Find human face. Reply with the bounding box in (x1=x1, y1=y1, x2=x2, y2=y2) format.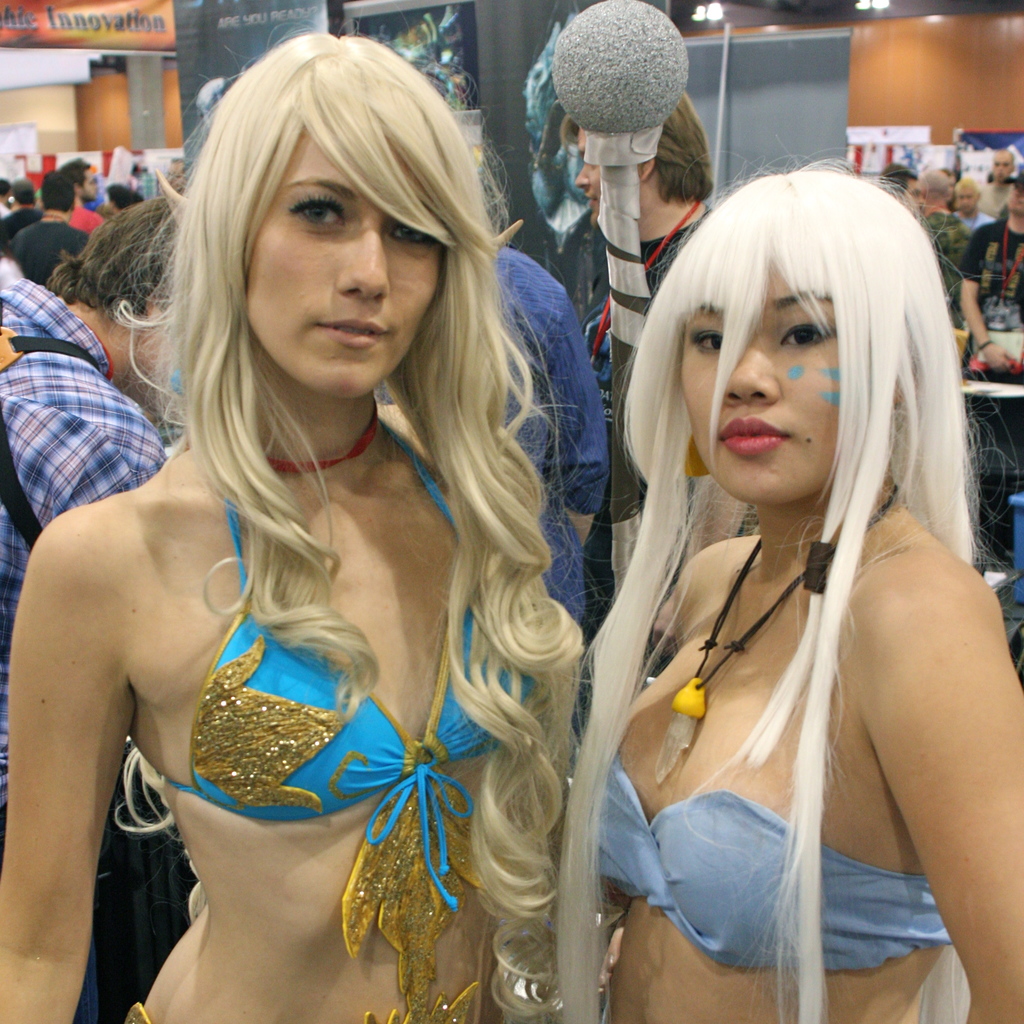
(x1=685, y1=261, x2=882, y2=504).
